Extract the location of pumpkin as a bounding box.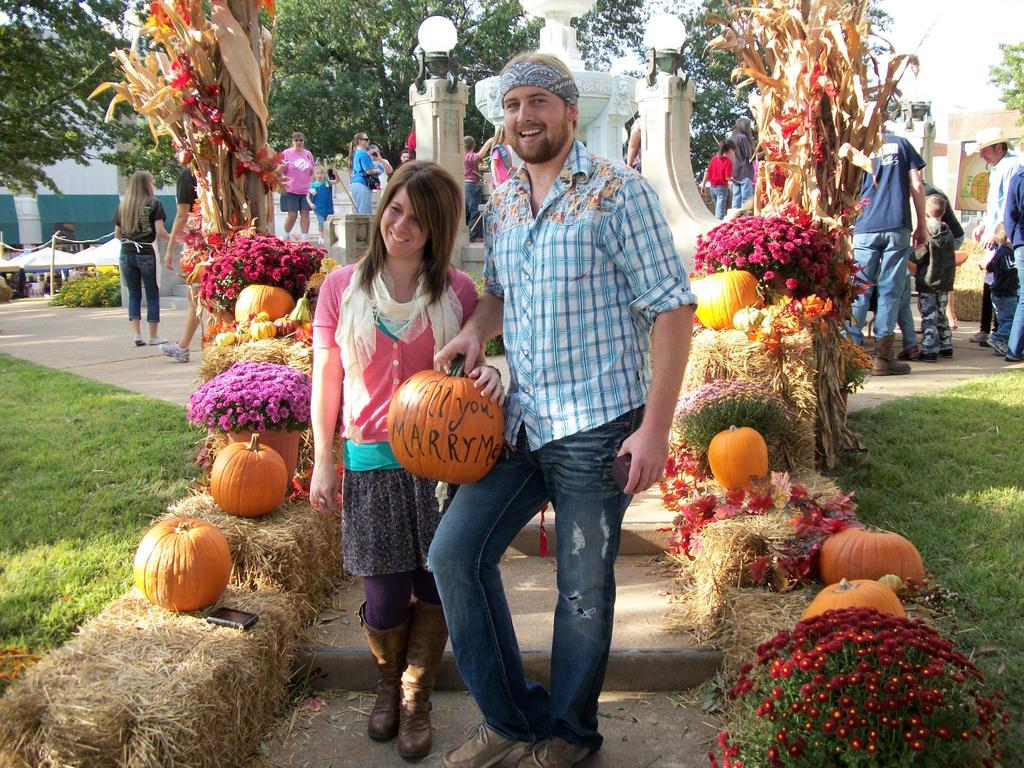
<region>819, 522, 927, 588</region>.
